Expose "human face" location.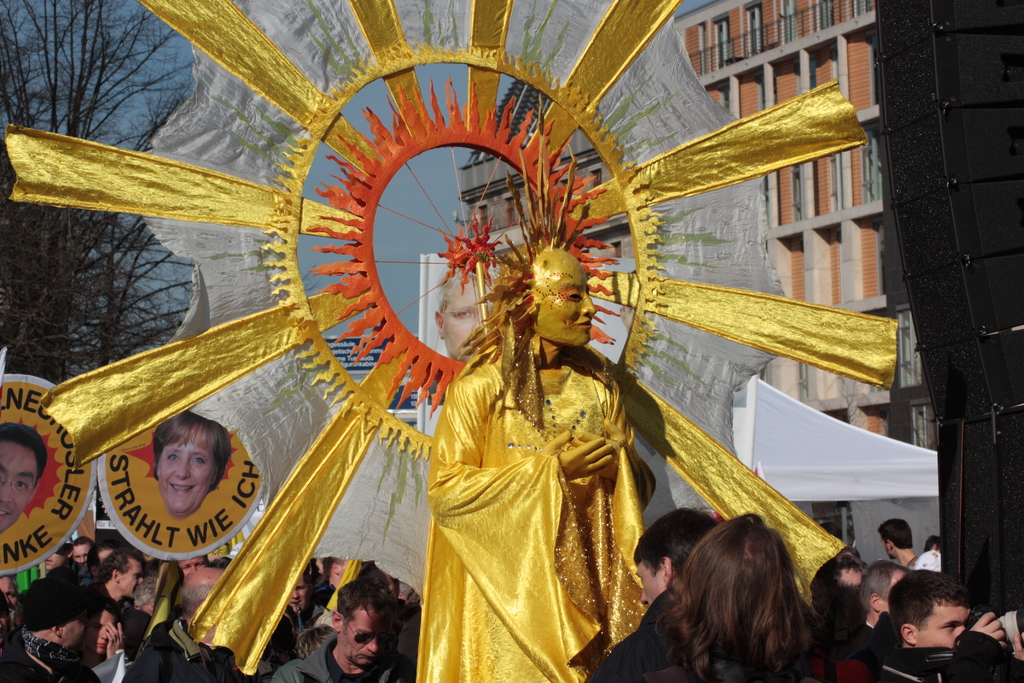
Exposed at x1=122, y1=557, x2=143, y2=598.
